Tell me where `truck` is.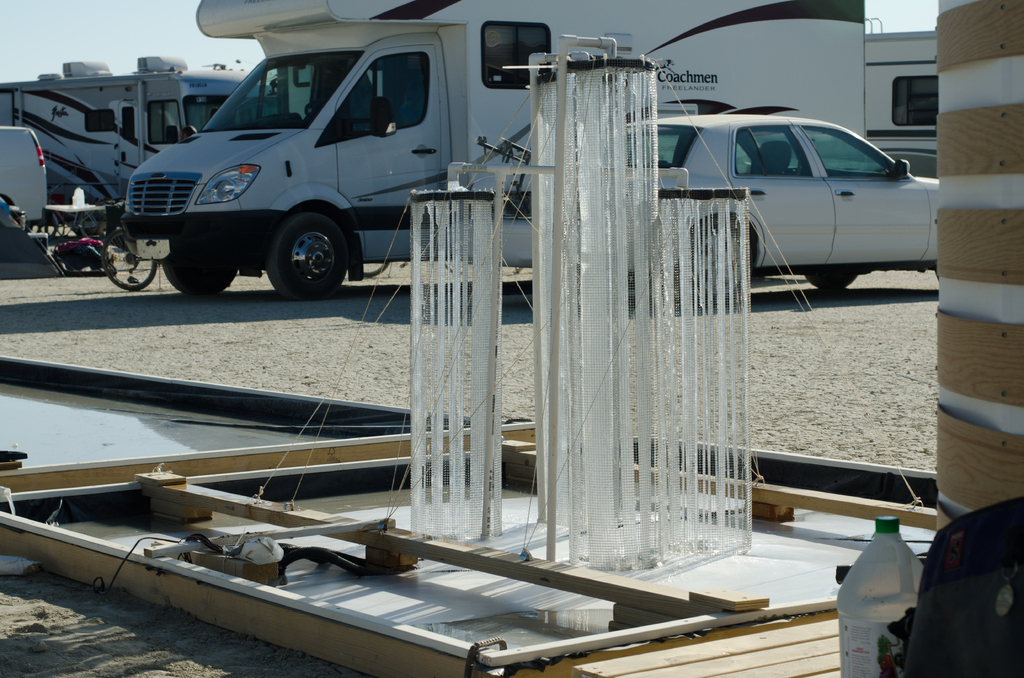
`truck` is at Rect(120, 0, 866, 298).
